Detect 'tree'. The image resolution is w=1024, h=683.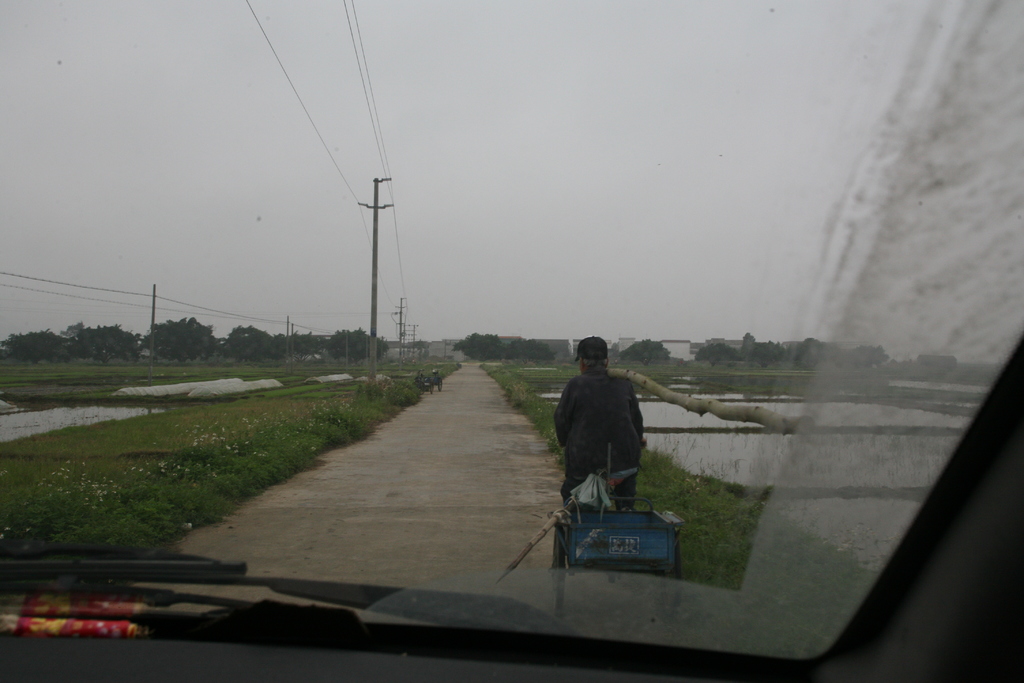
<region>624, 336, 675, 366</region>.
